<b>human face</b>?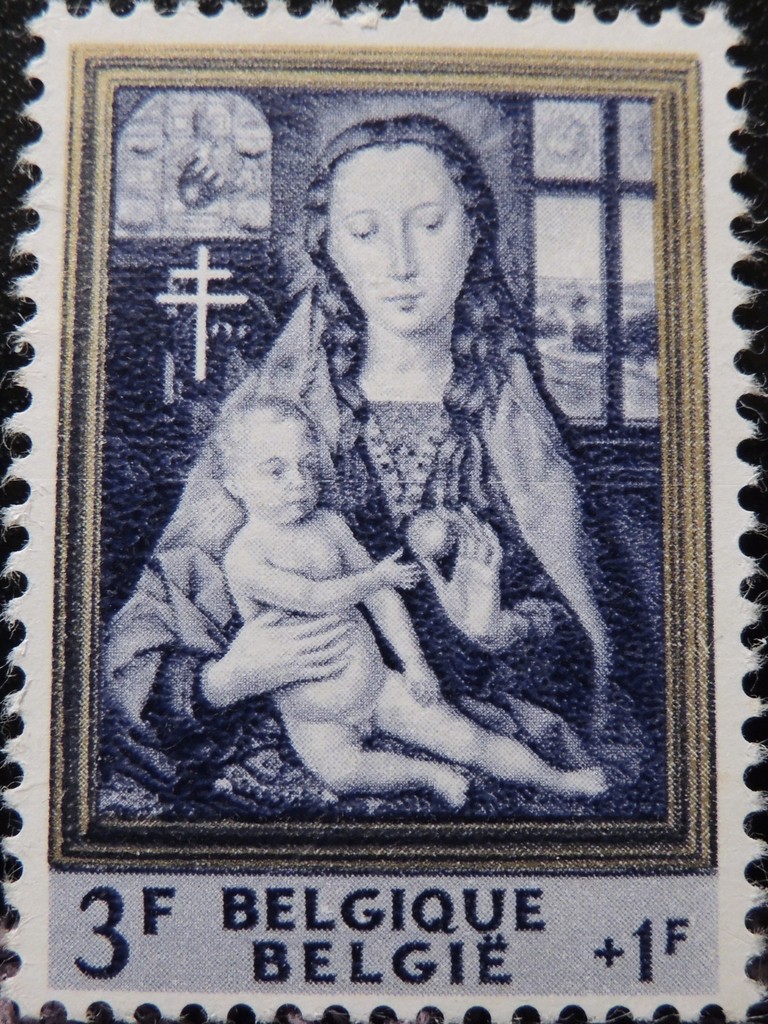
<bbox>236, 417, 327, 522</bbox>
